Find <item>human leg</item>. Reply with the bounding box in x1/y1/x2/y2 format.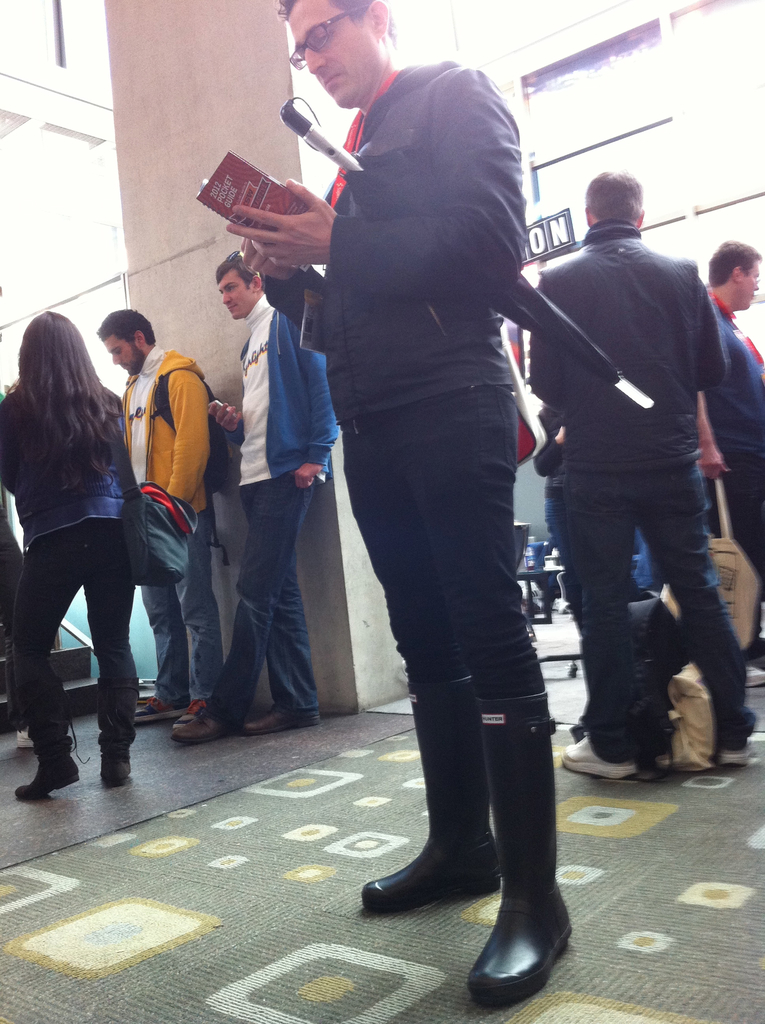
4/507/77/787.
